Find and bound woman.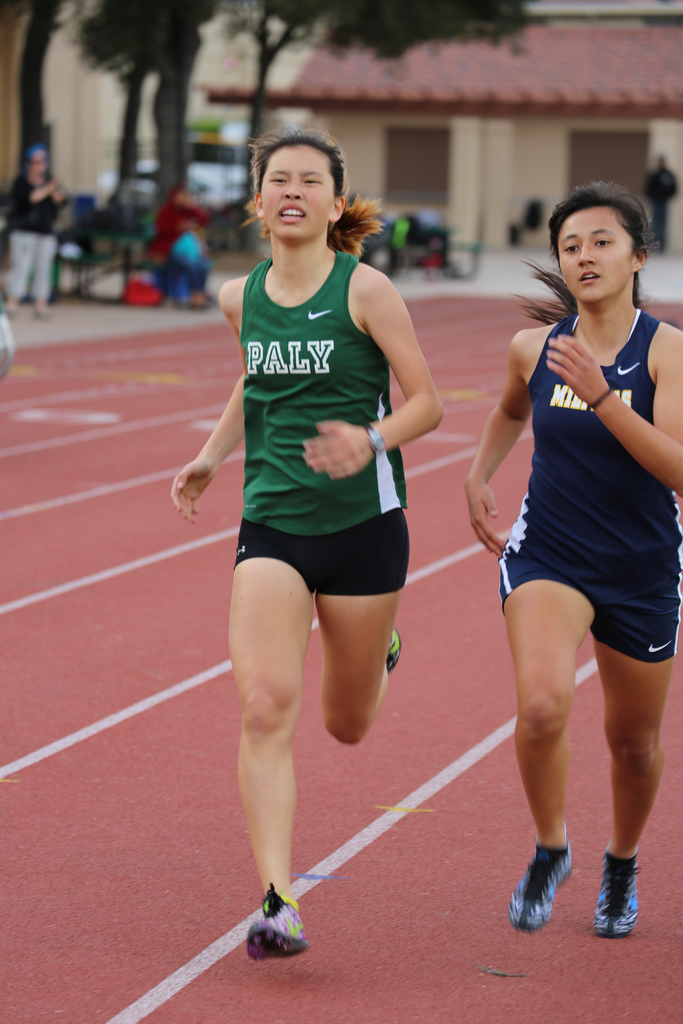
Bound: (169,124,452,957).
